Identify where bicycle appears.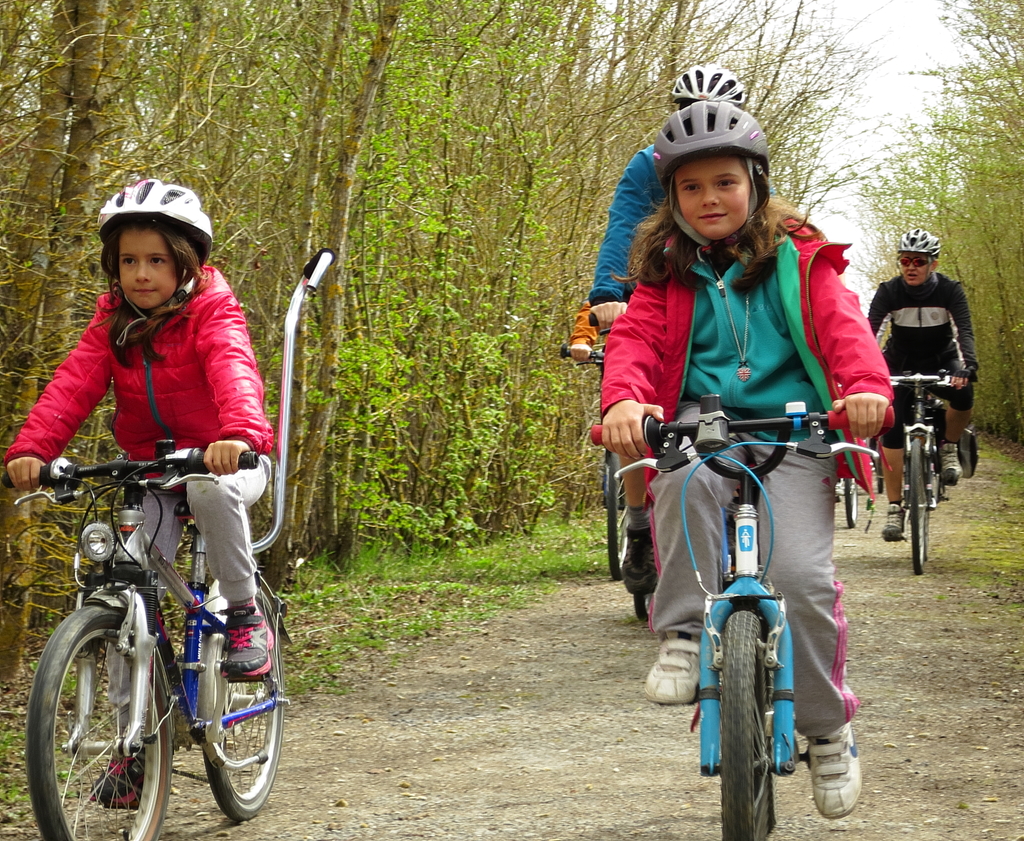
Appears at 837 470 856 533.
